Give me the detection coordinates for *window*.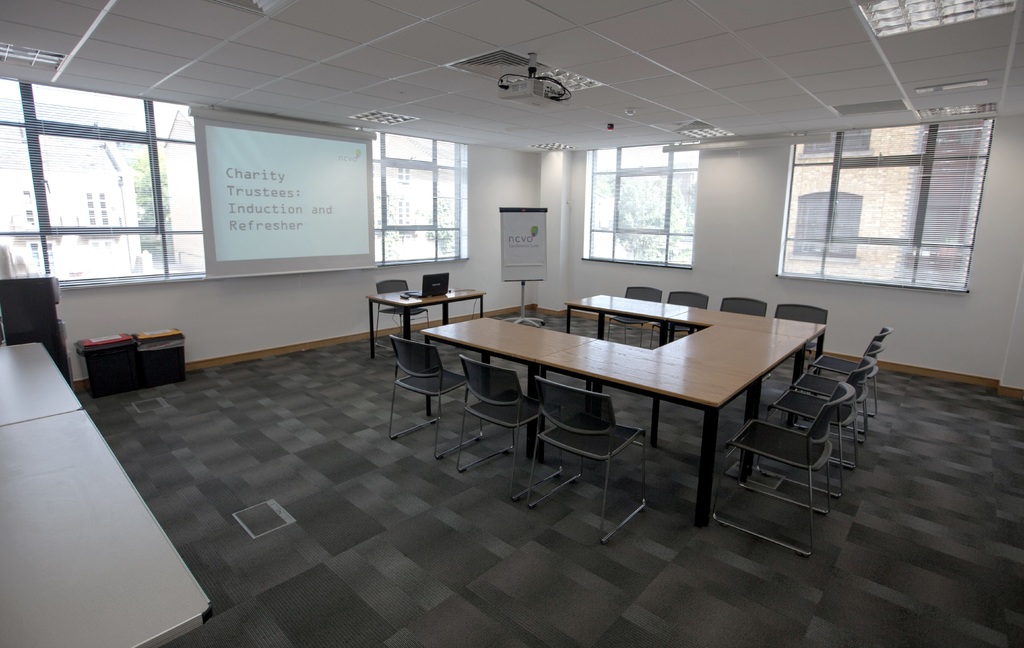
23, 239, 59, 277.
